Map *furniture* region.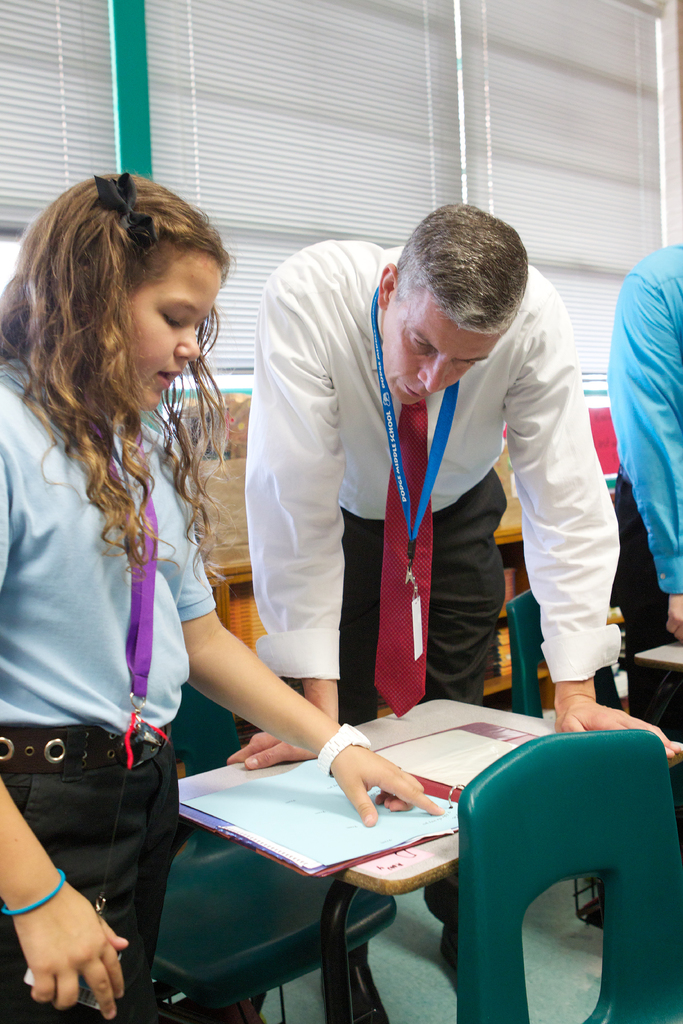
Mapped to 179,696,682,1023.
